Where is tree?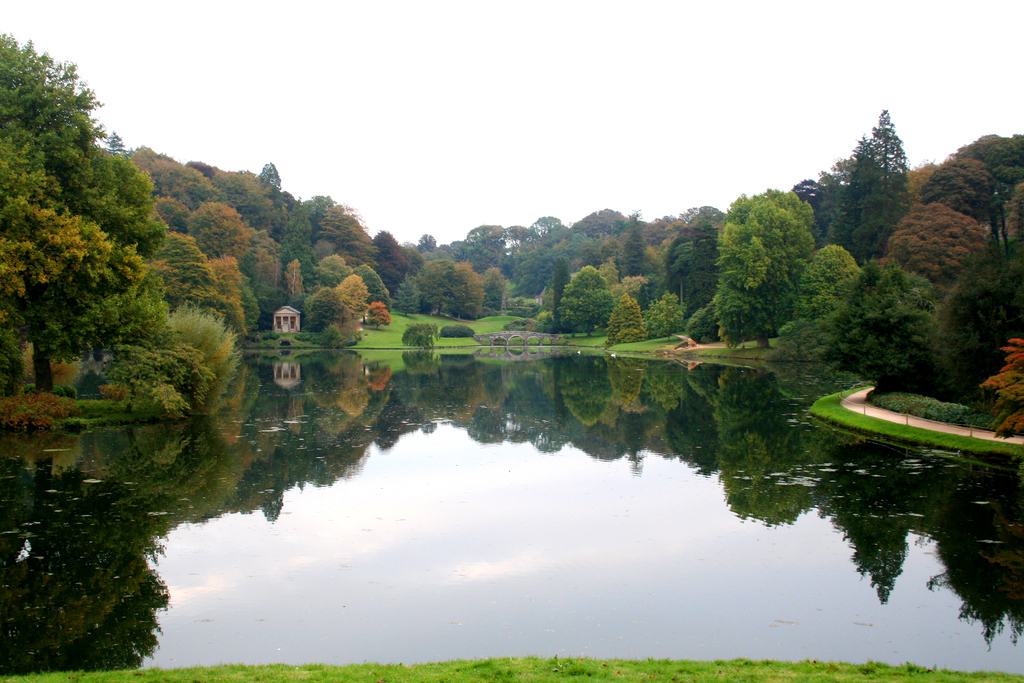
select_region(499, 220, 538, 263).
